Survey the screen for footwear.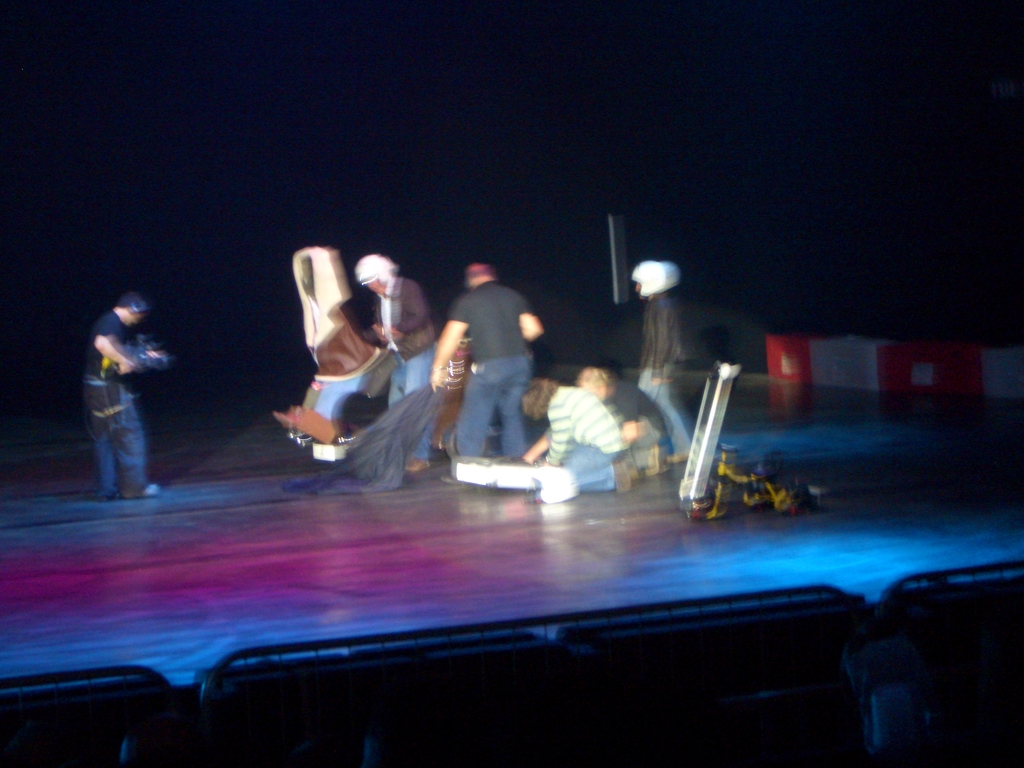
Survey found: locate(99, 486, 120, 502).
